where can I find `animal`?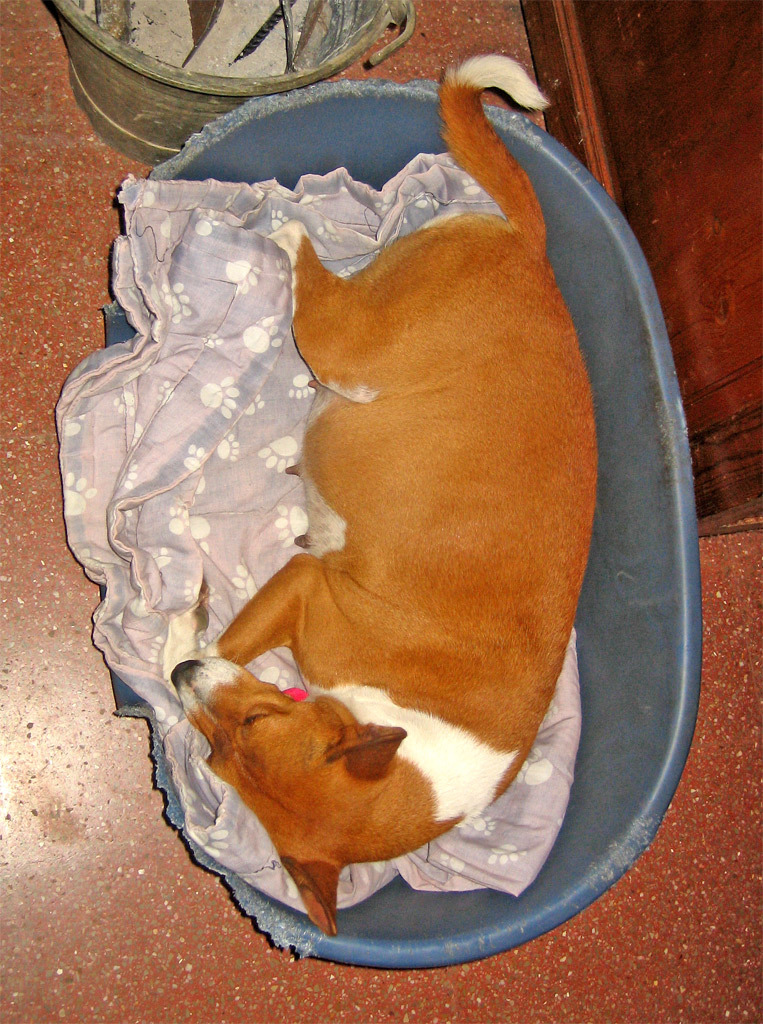
You can find it at l=173, t=53, r=602, b=936.
